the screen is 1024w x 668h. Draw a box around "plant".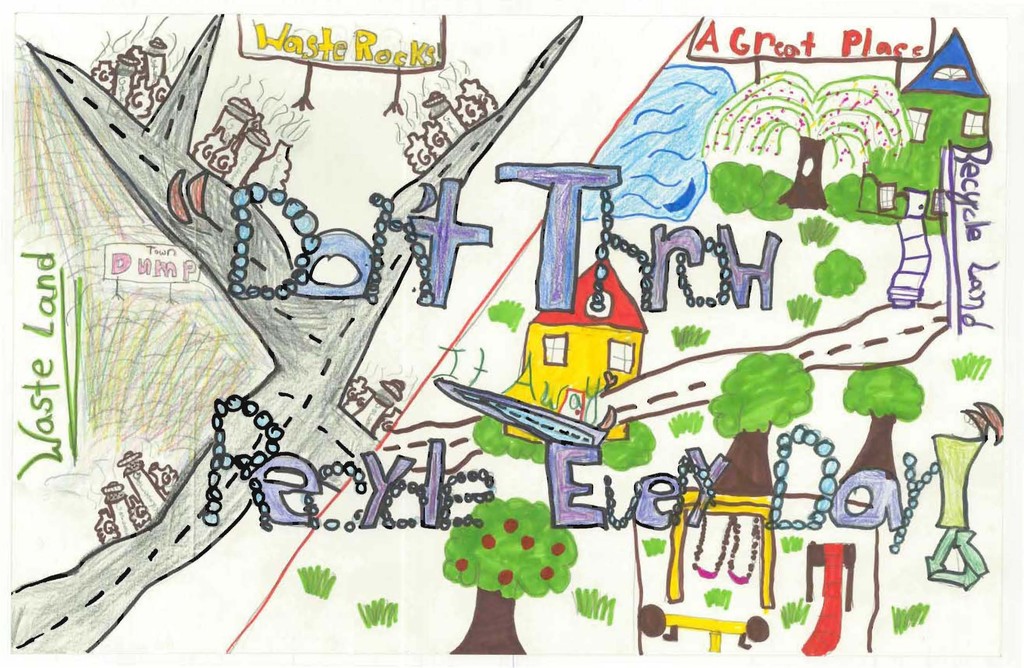
BBox(287, 559, 339, 596).
